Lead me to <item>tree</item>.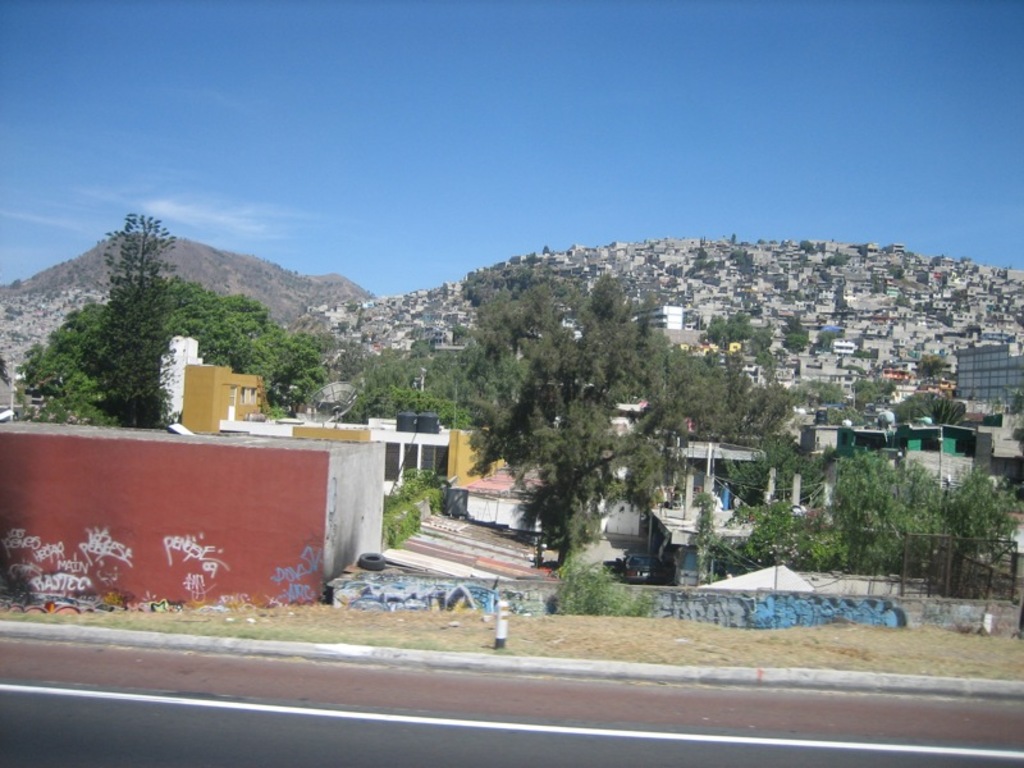
Lead to {"left": 467, "top": 270, "right": 791, "bottom": 568}.
